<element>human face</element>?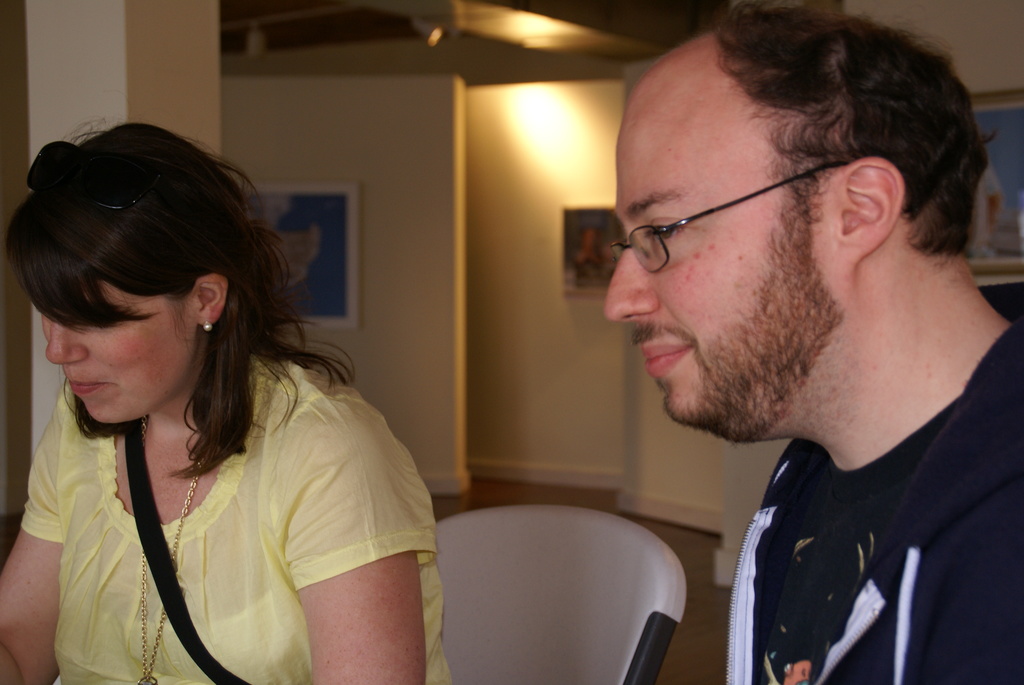
[609, 56, 831, 438]
